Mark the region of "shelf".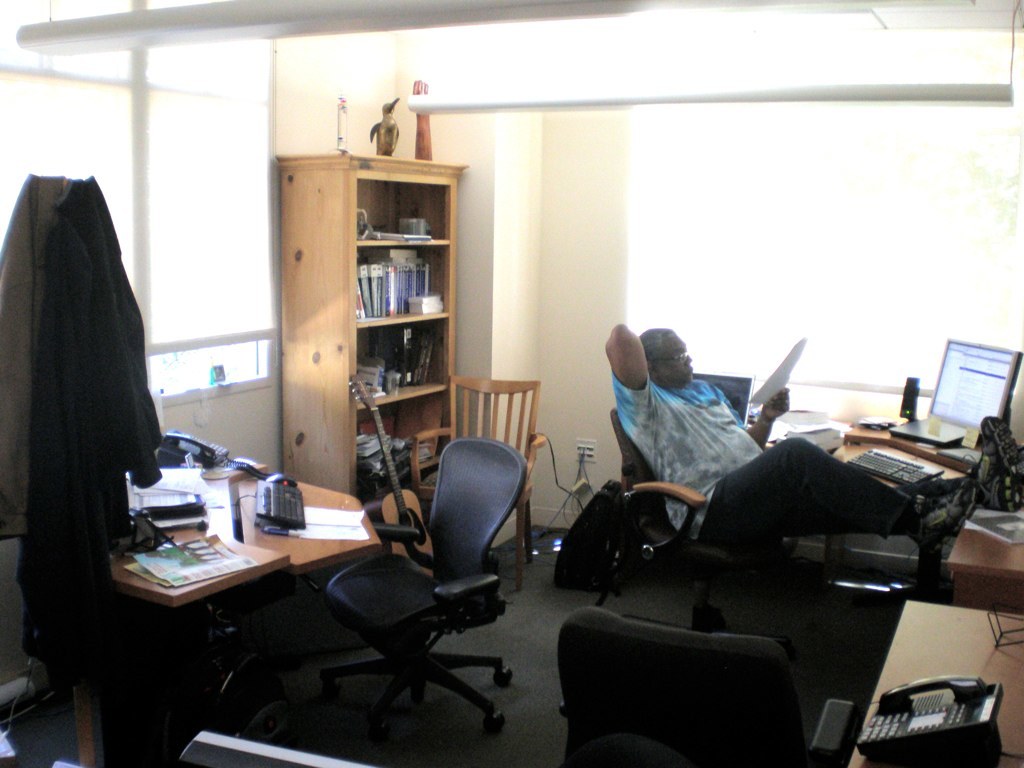
Region: crop(258, 111, 480, 465).
